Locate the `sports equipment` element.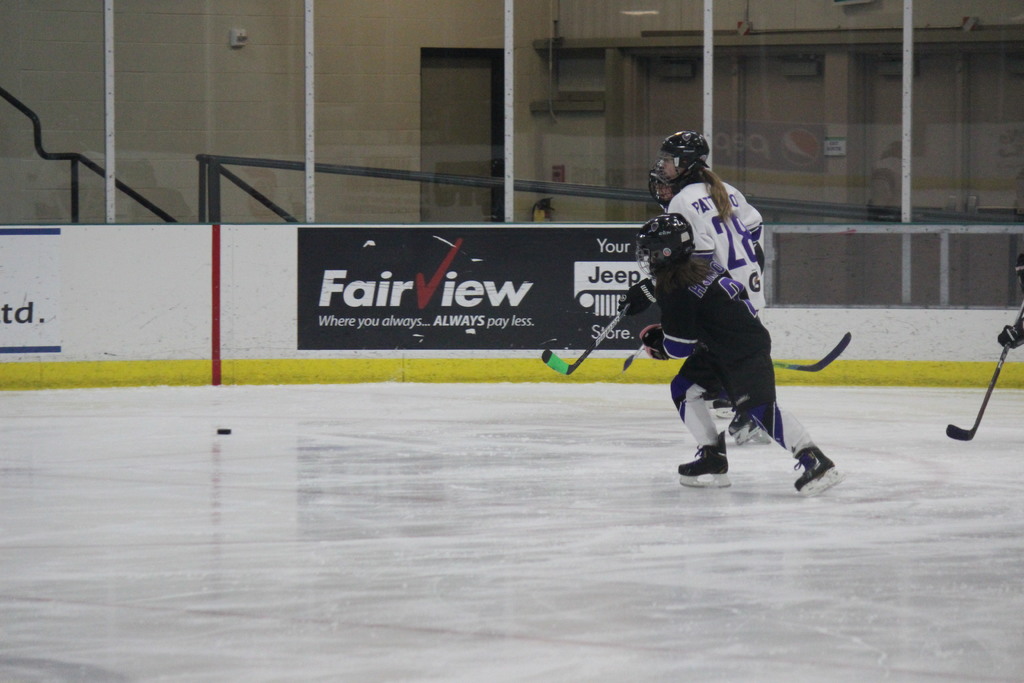
Element bbox: 1008,252,1023,286.
